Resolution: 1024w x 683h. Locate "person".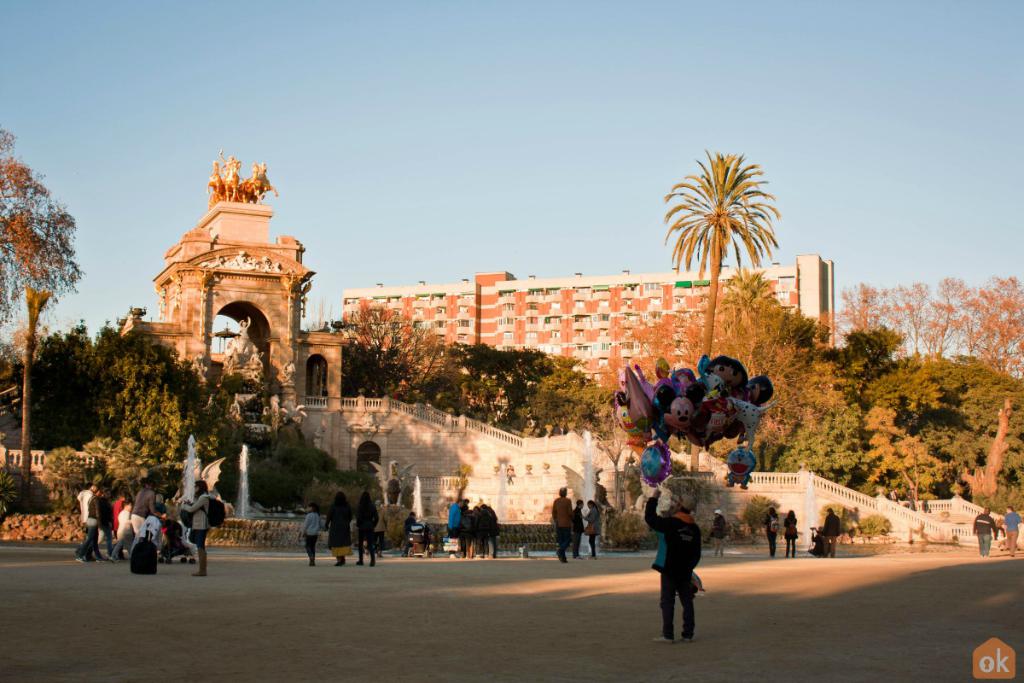
BBox(708, 505, 729, 557).
